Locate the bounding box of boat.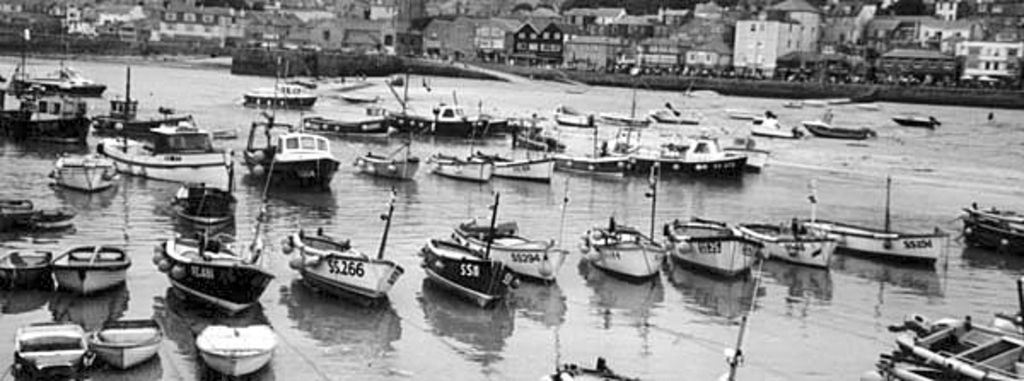
Bounding box: left=278, top=179, right=416, bottom=308.
